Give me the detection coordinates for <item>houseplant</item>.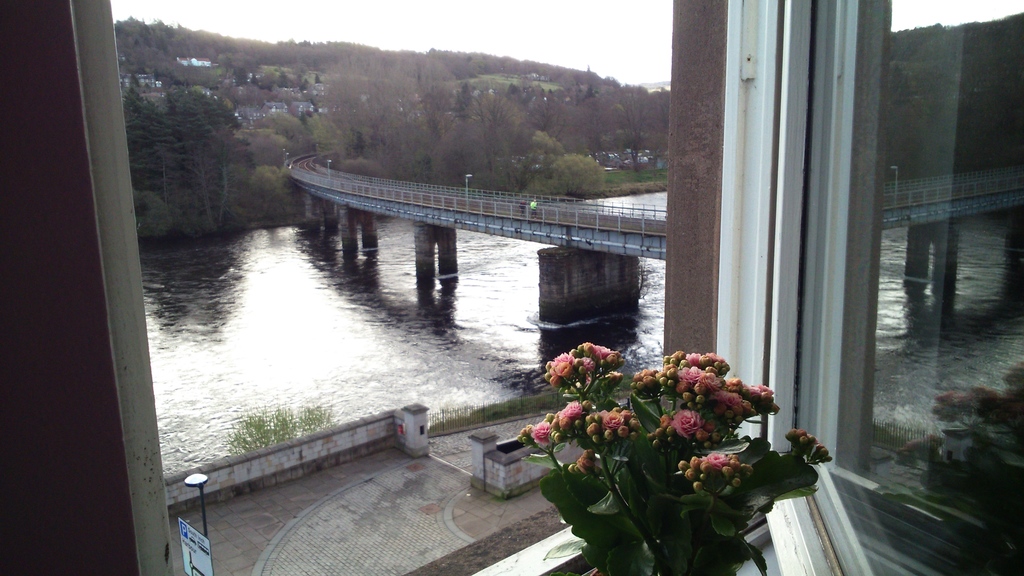
524, 340, 834, 575.
